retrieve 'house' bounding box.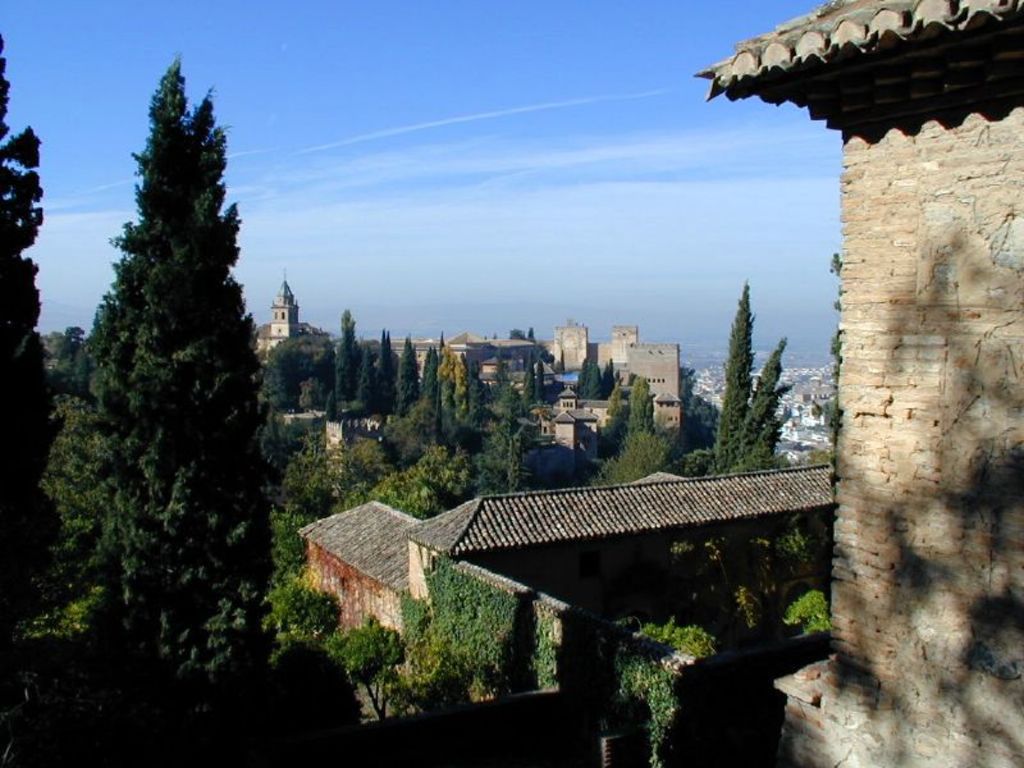
Bounding box: 695 0 1023 767.
